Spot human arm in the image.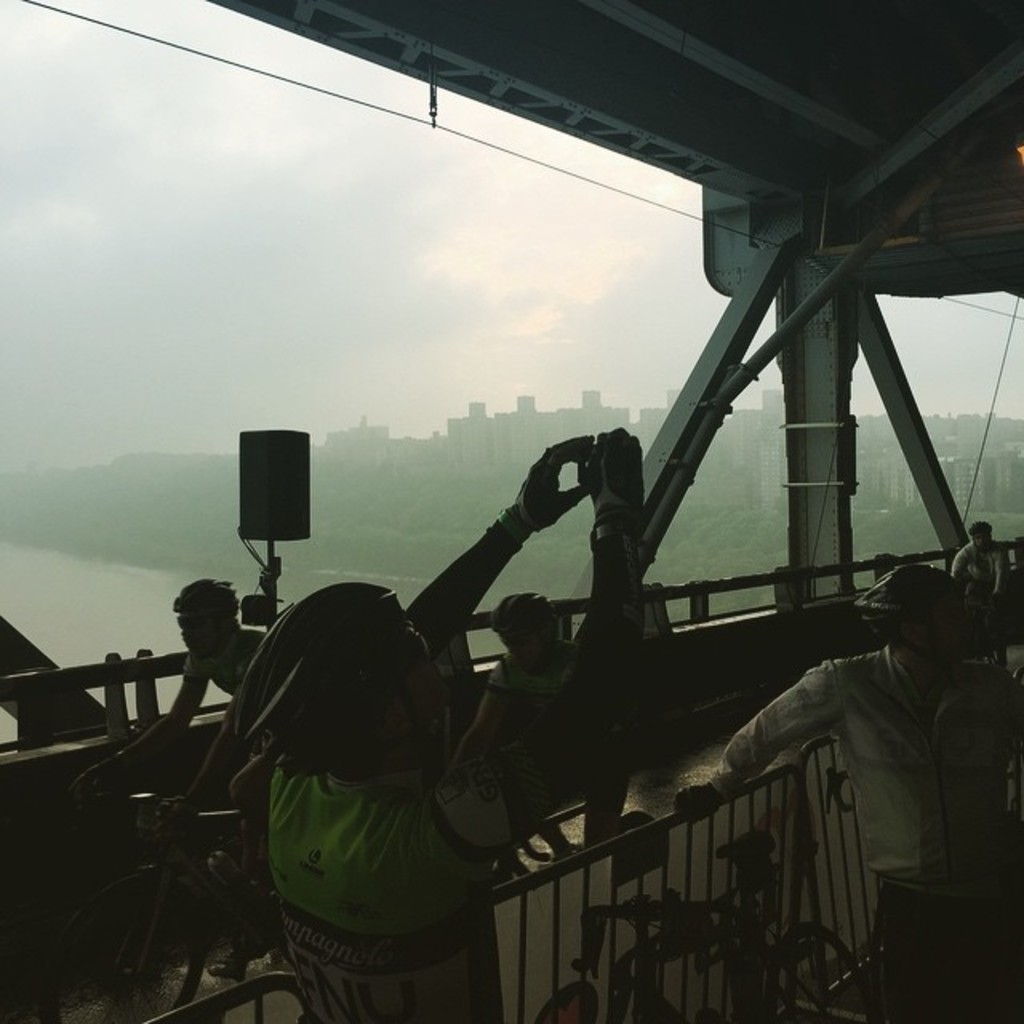
human arm found at detection(430, 418, 645, 867).
